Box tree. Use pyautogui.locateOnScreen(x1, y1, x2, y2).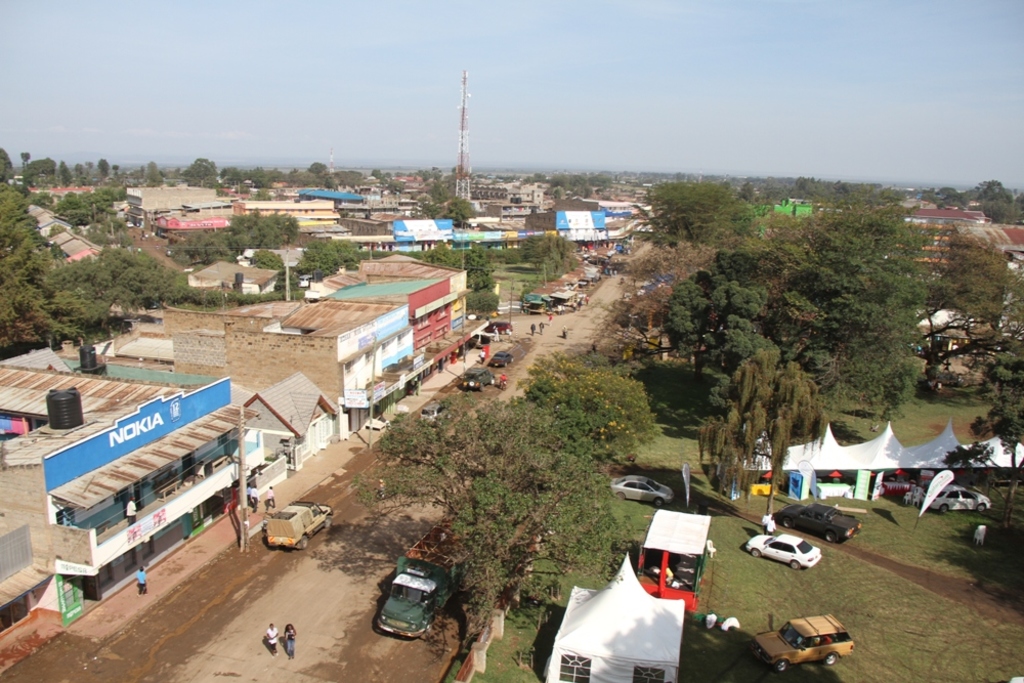
pyautogui.locateOnScreen(142, 163, 164, 186).
